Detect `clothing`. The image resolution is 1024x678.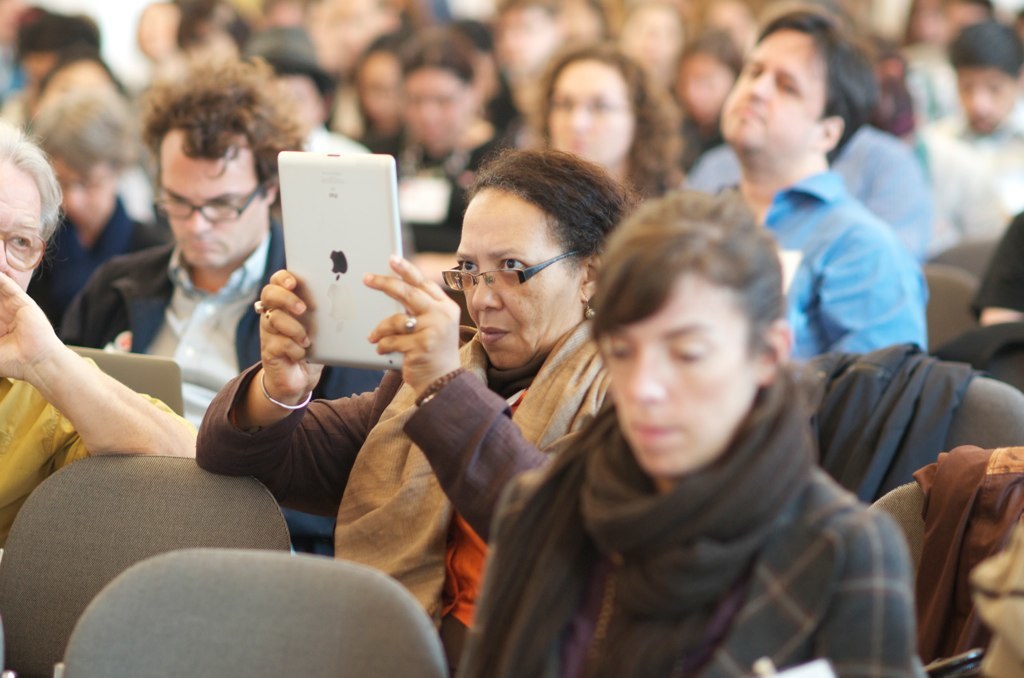
box(195, 312, 601, 662).
